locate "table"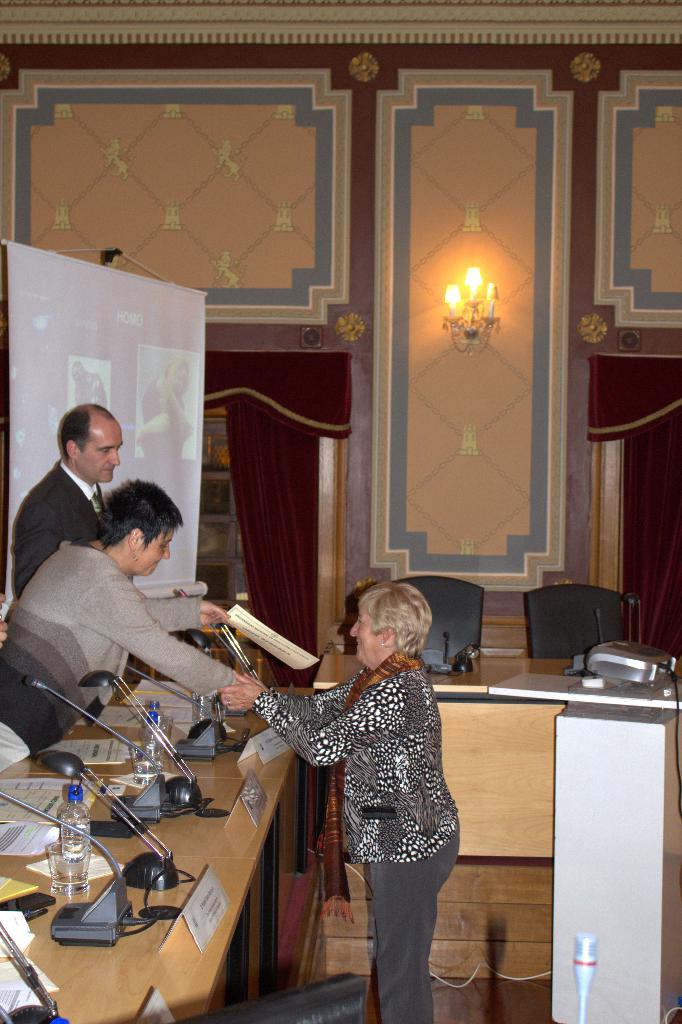
box(6, 660, 328, 994)
